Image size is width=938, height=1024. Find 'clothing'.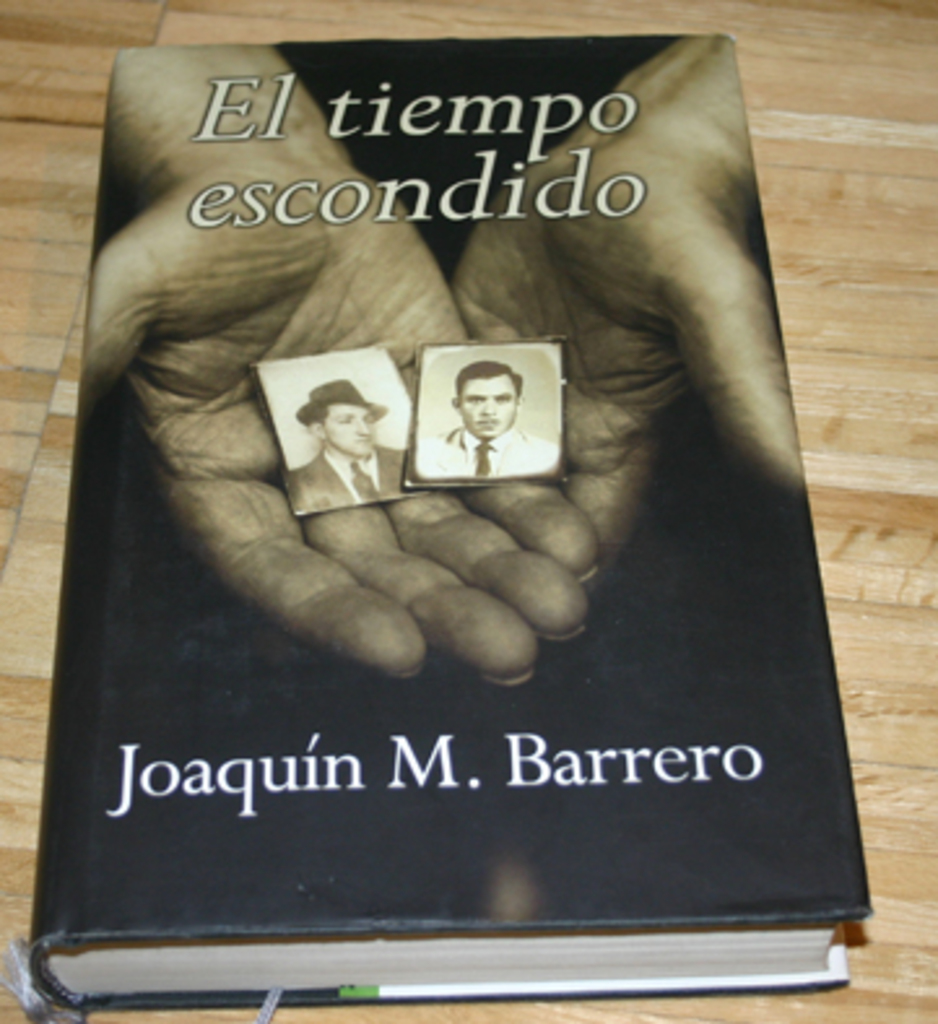
{"x1": 416, "y1": 424, "x2": 577, "y2": 494}.
